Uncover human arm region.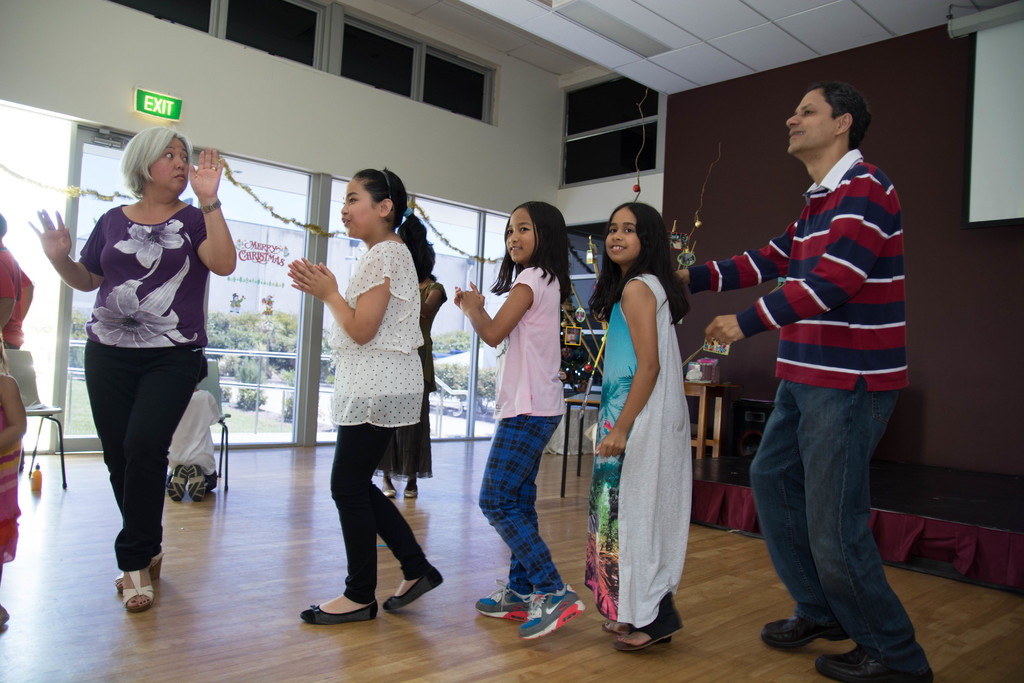
Uncovered: 33,213,106,299.
